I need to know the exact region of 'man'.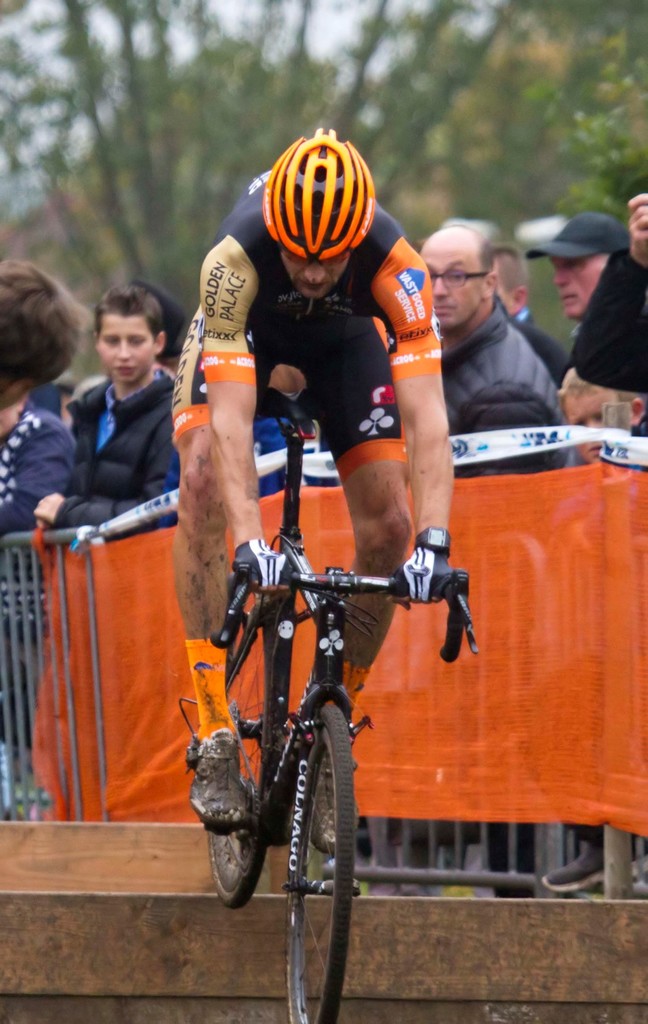
Region: [526, 205, 647, 438].
